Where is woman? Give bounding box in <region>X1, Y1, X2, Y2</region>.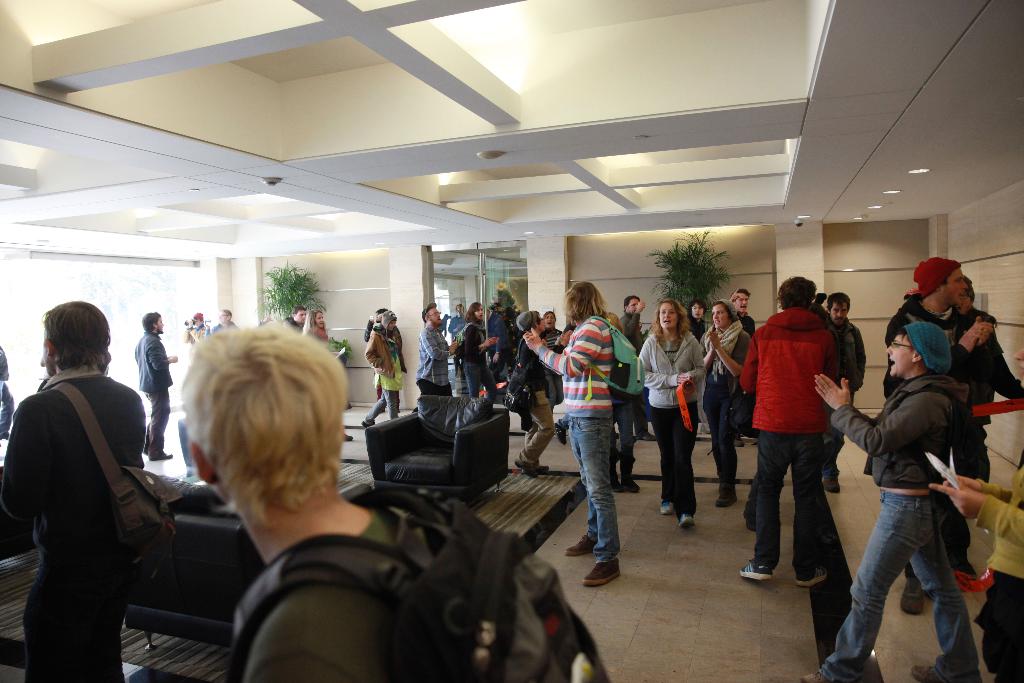
<region>707, 297, 753, 504</region>.
